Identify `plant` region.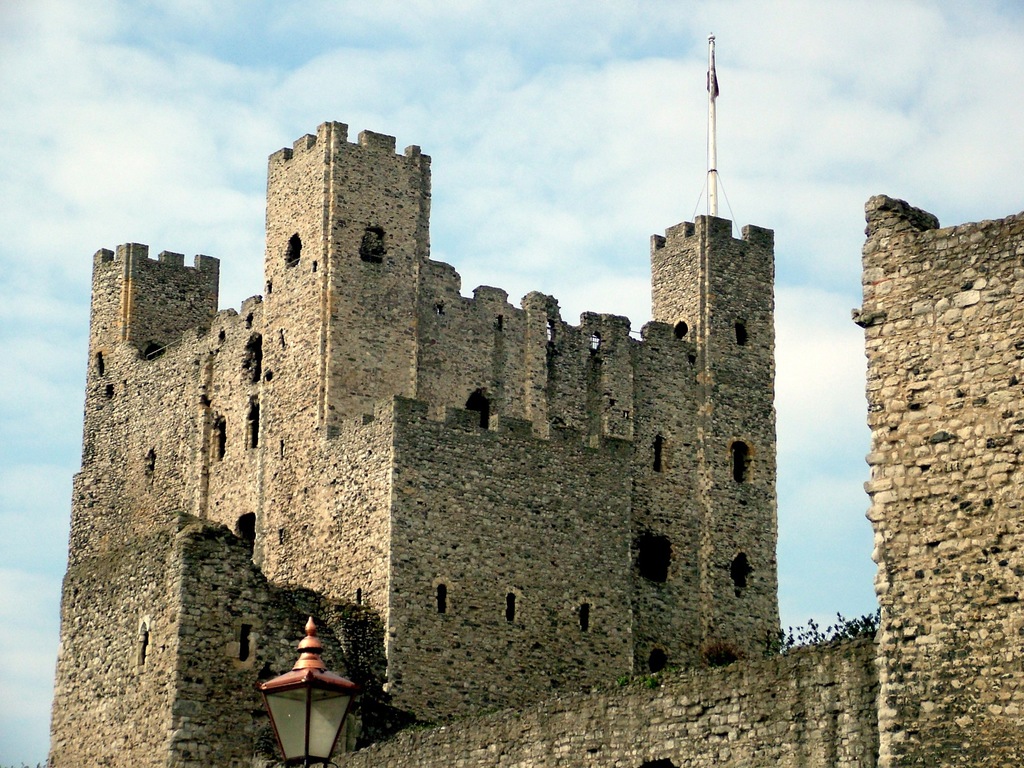
Region: (left=644, top=675, right=659, bottom=693).
